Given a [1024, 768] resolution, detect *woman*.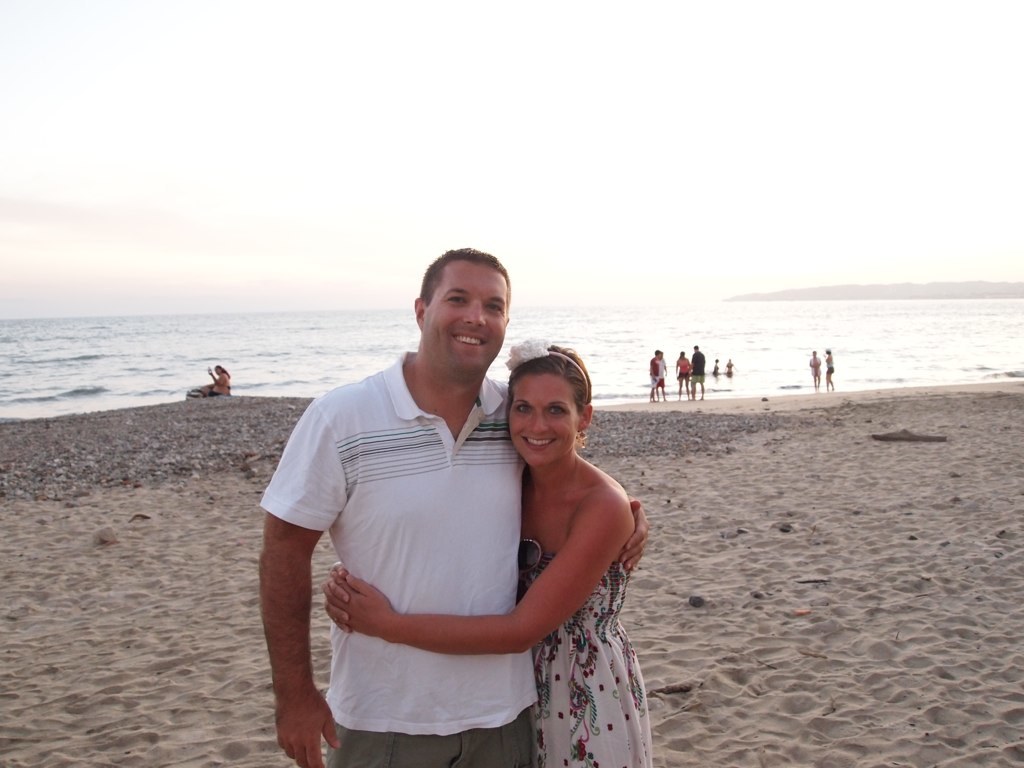
l=370, t=280, r=606, b=756.
